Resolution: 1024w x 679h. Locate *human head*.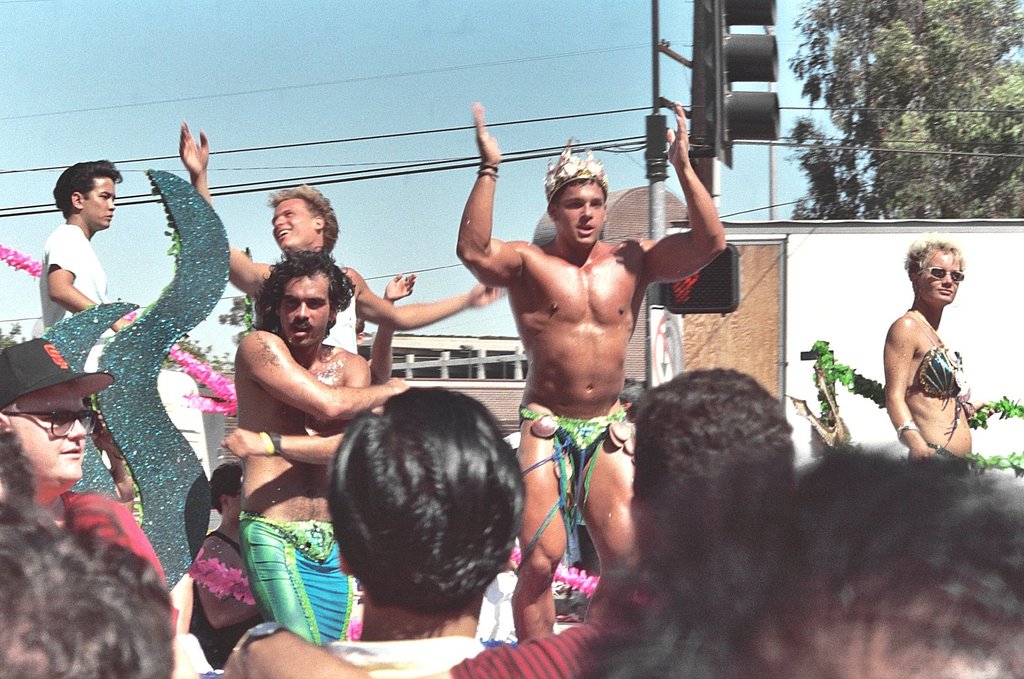
crop(597, 450, 1023, 678).
